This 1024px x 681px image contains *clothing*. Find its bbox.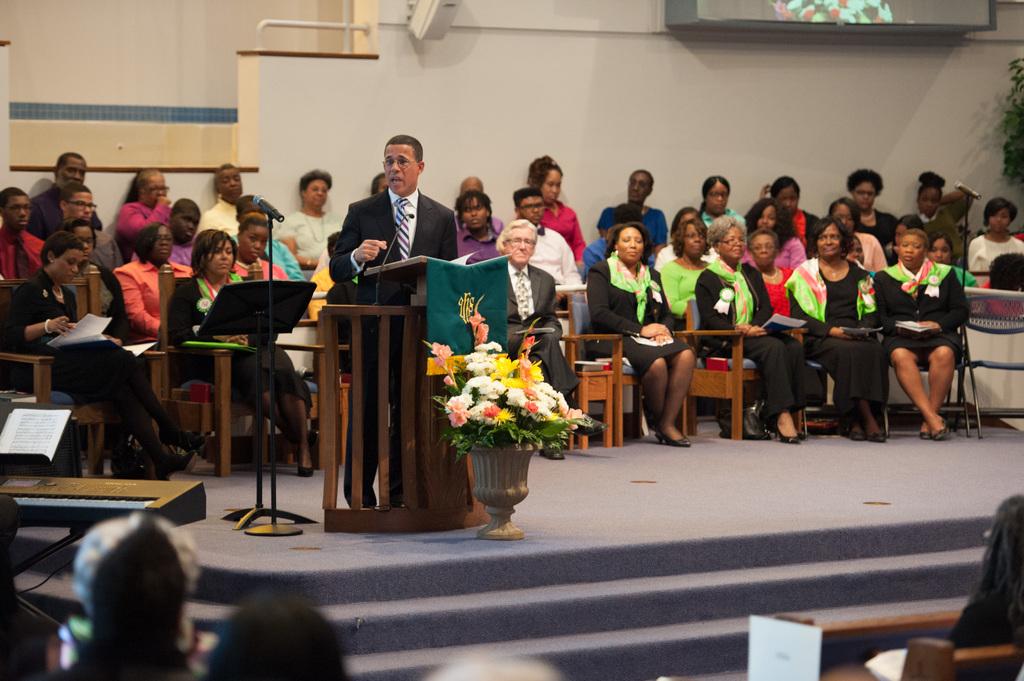
box=[2, 228, 44, 310].
